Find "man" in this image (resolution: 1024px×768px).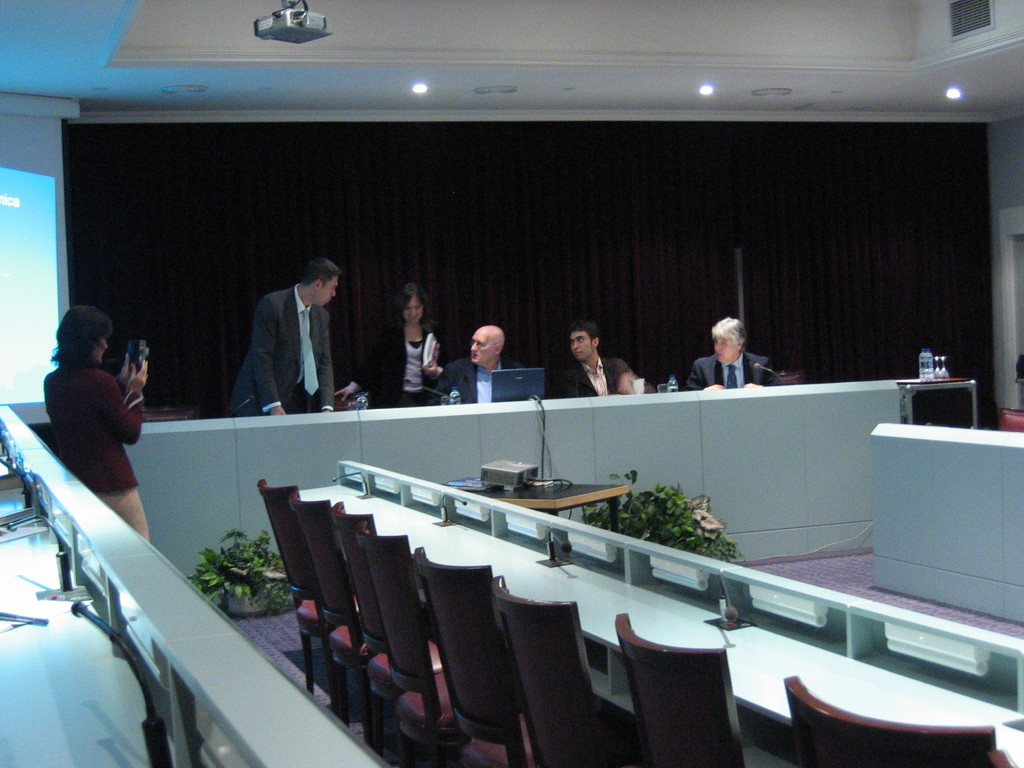
rect(223, 259, 355, 426).
